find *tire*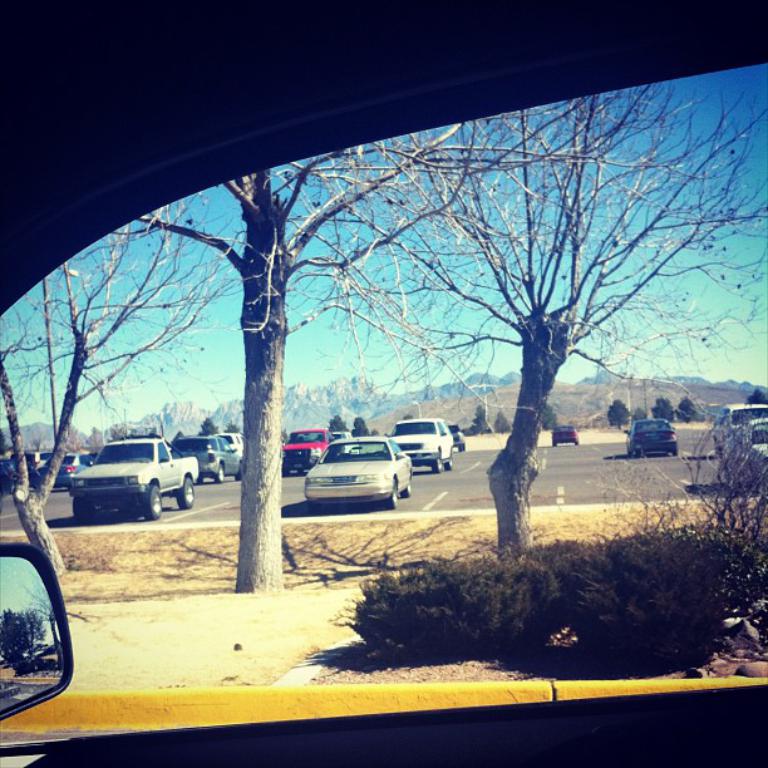
x1=277, y1=463, x2=289, y2=474
